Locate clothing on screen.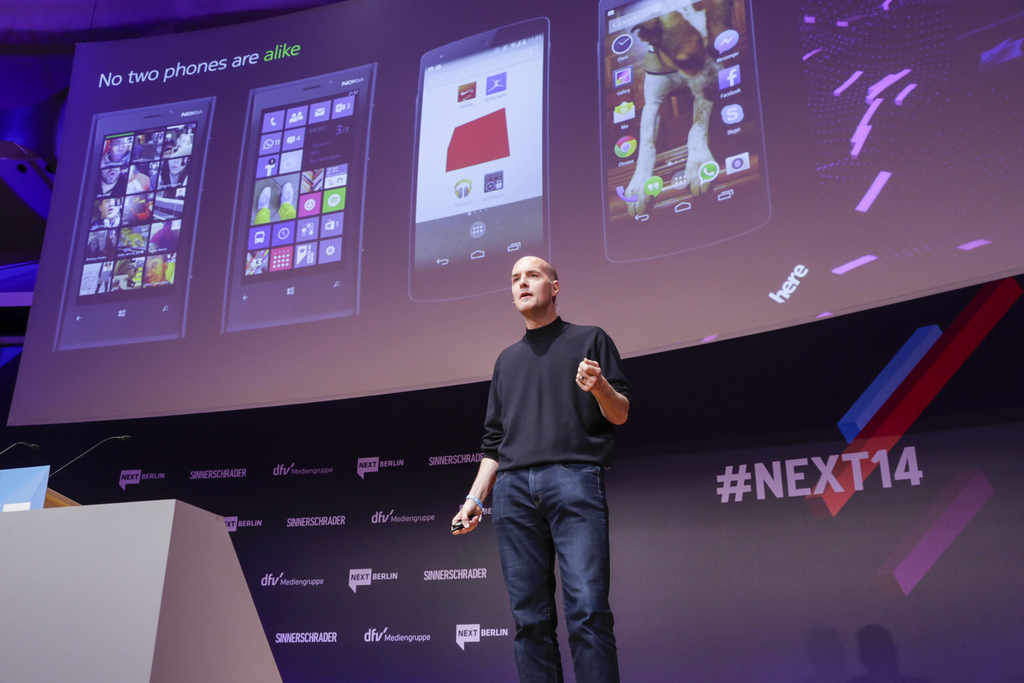
On screen at <bbox>468, 282, 631, 646</bbox>.
